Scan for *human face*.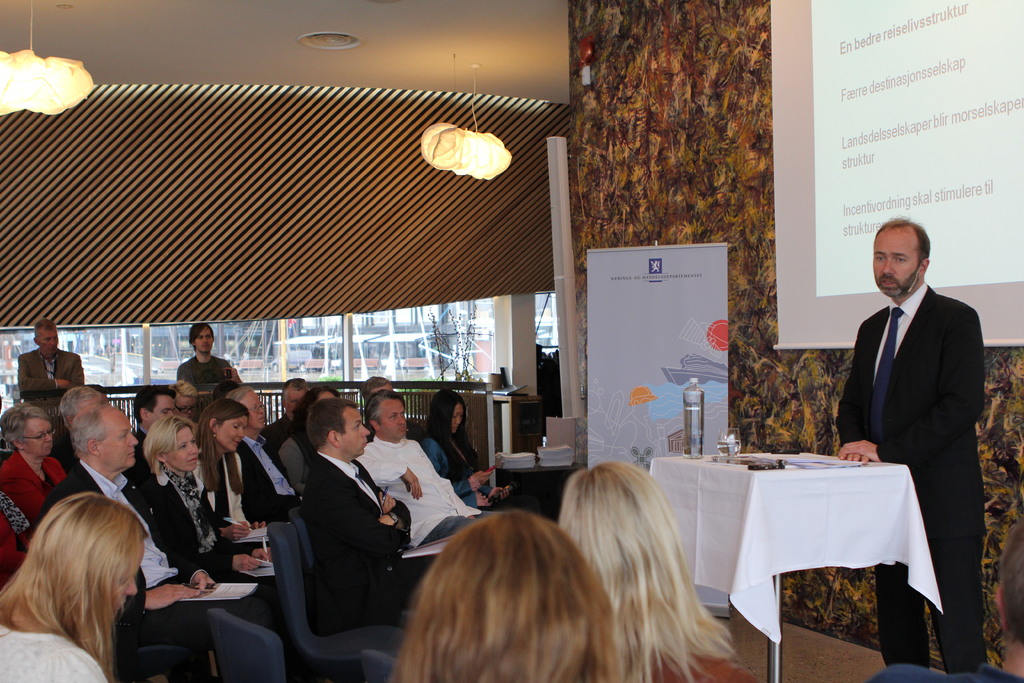
Scan result: select_region(119, 545, 143, 610).
